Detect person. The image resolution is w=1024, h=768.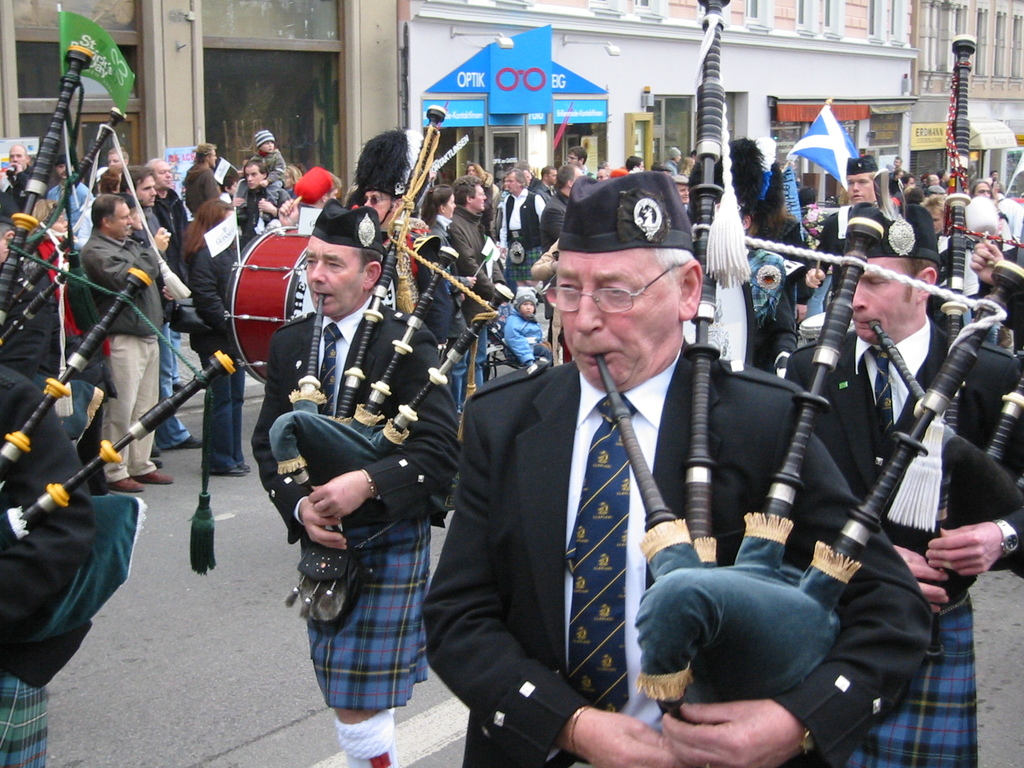
802 175 881 303.
